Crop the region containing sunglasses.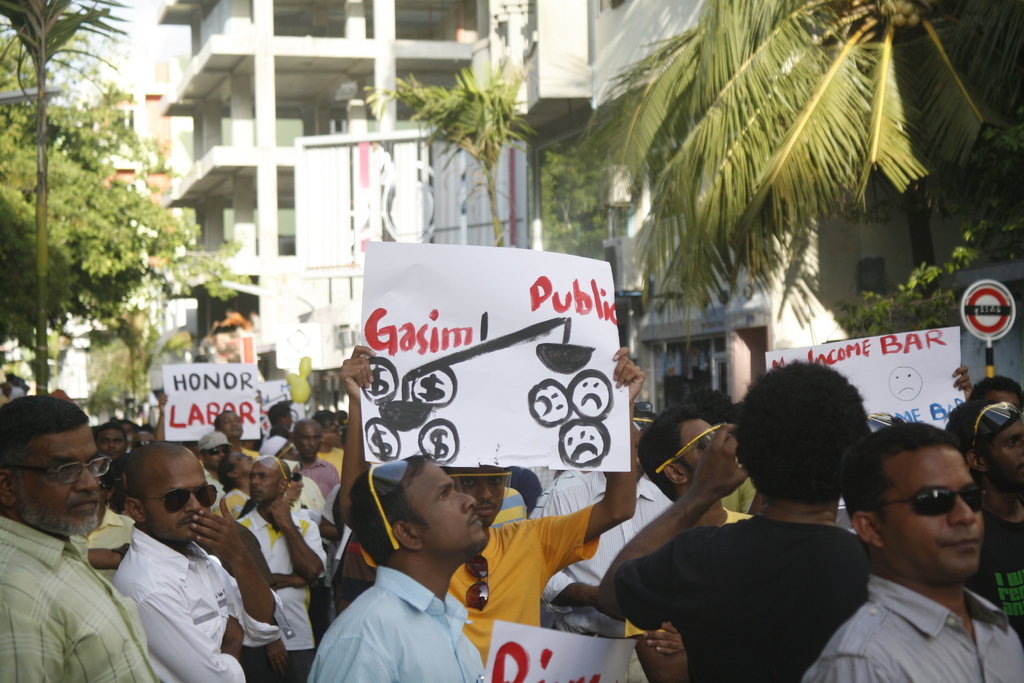
Crop region: 467:553:490:613.
